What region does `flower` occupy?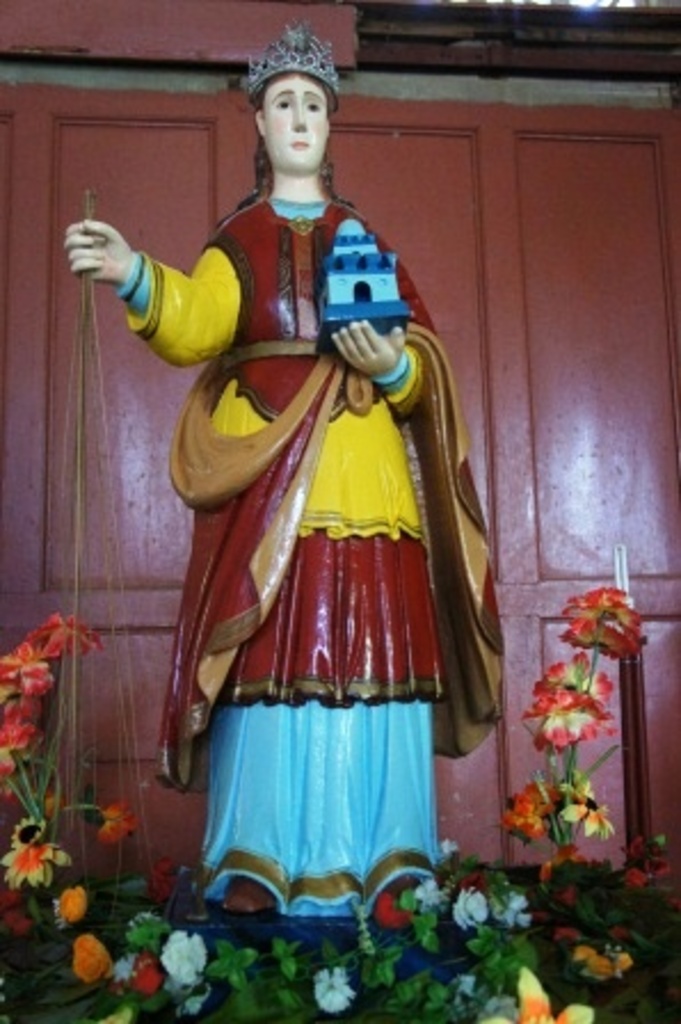
439,832,459,855.
